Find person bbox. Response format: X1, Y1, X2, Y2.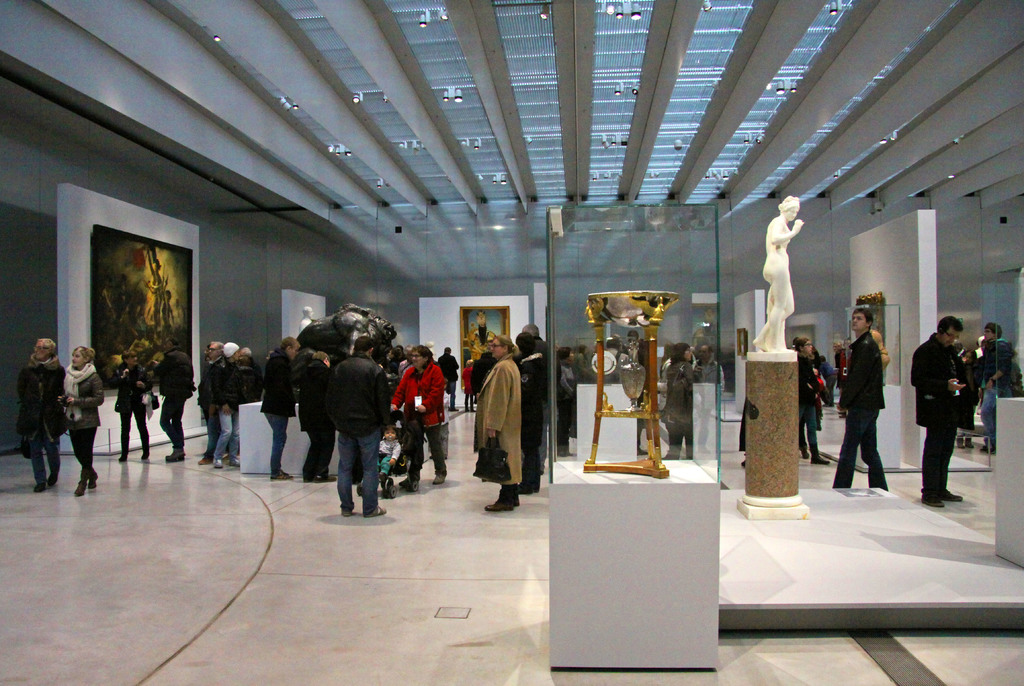
756, 188, 799, 348.
